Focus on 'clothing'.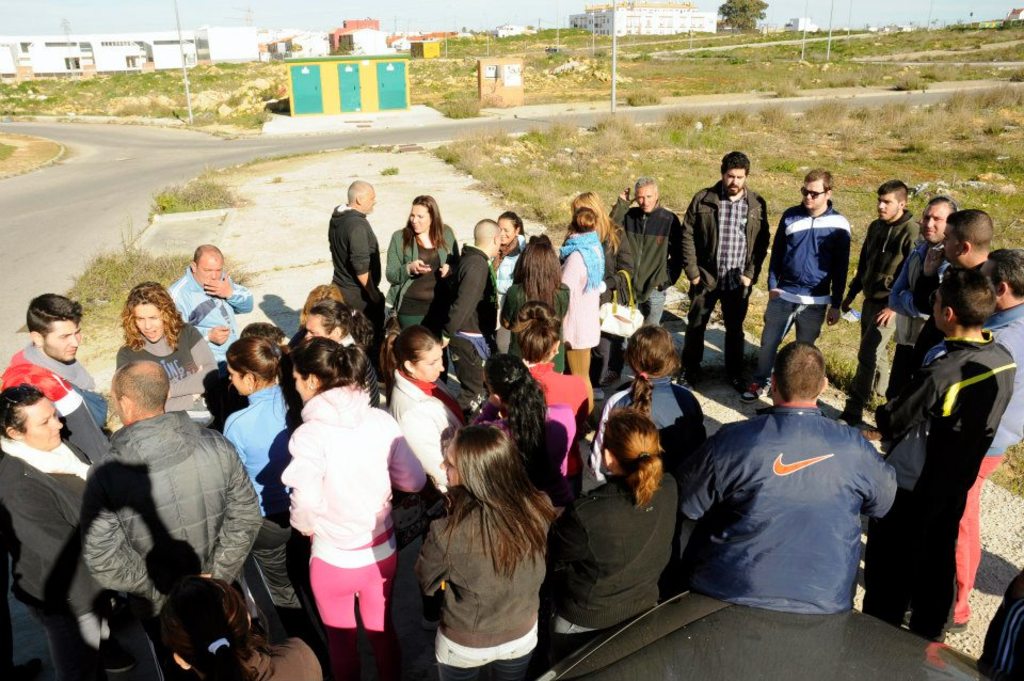
Focused at pyautogui.locateOnScreen(387, 220, 436, 316).
